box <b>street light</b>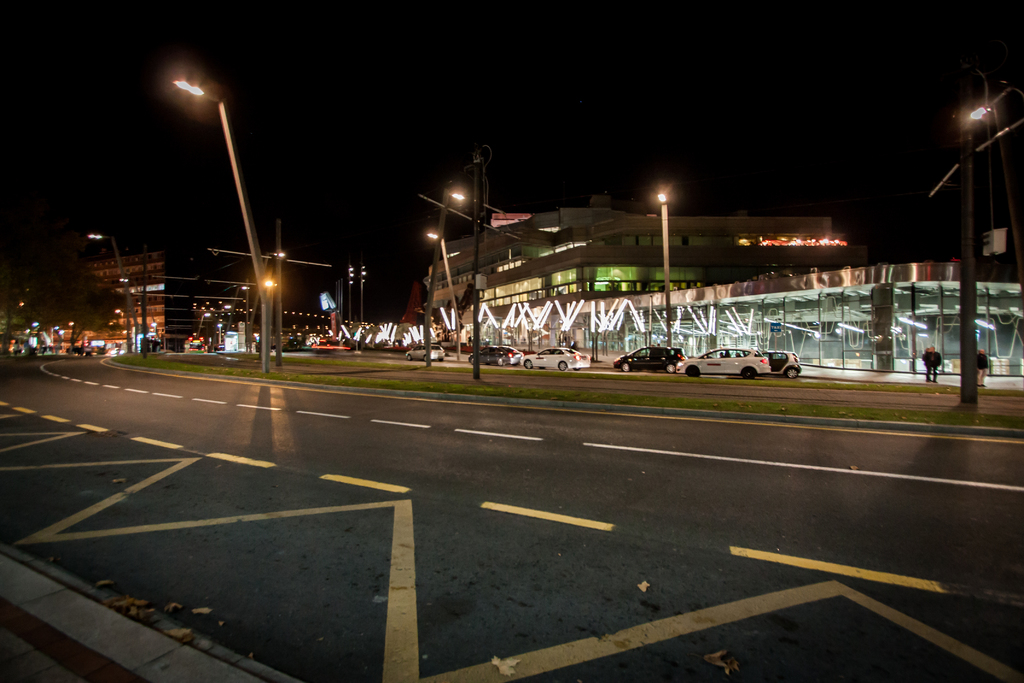
{"left": 449, "top": 190, "right": 517, "bottom": 213}
